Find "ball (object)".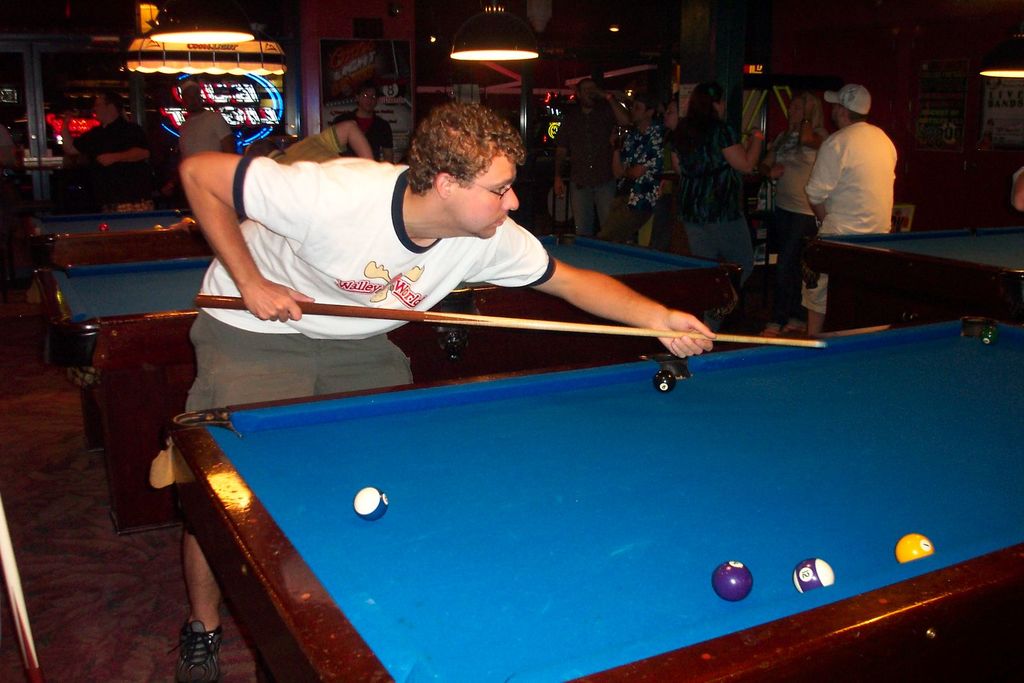
bbox(357, 483, 388, 521).
